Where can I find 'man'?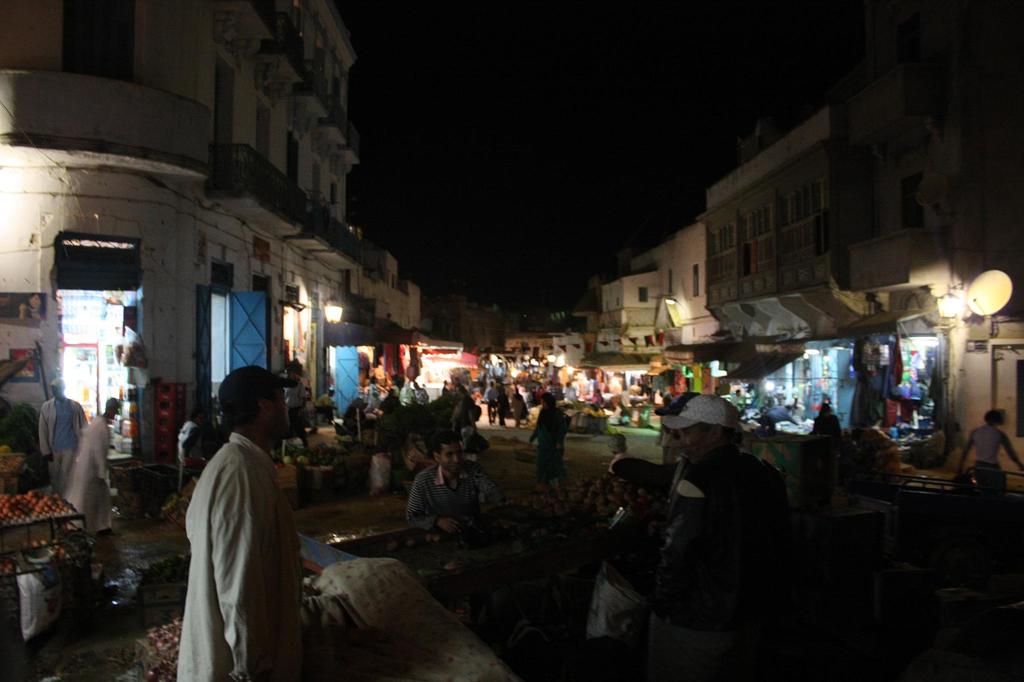
You can find it at locate(62, 395, 126, 542).
